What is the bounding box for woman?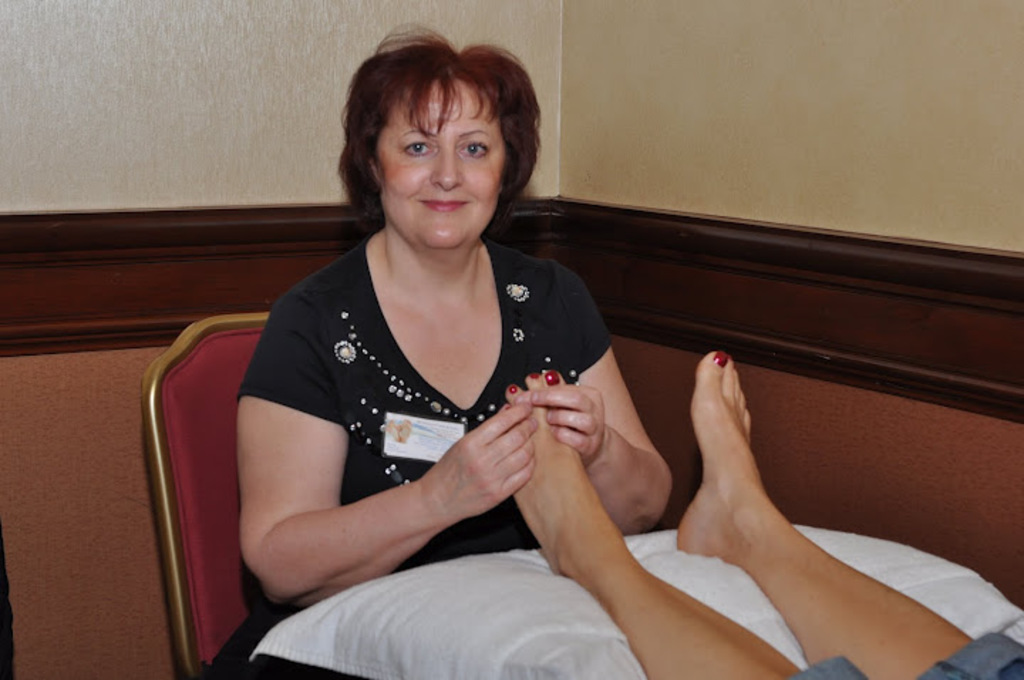
<region>215, 63, 757, 679</region>.
